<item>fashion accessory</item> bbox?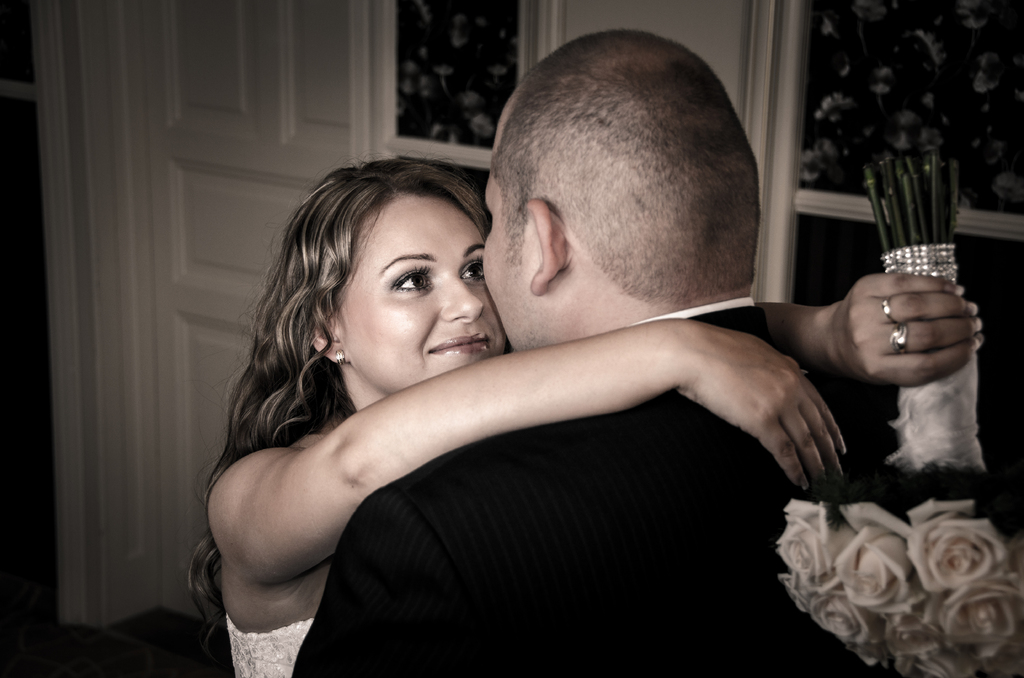
select_region(337, 350, 348, 368)
